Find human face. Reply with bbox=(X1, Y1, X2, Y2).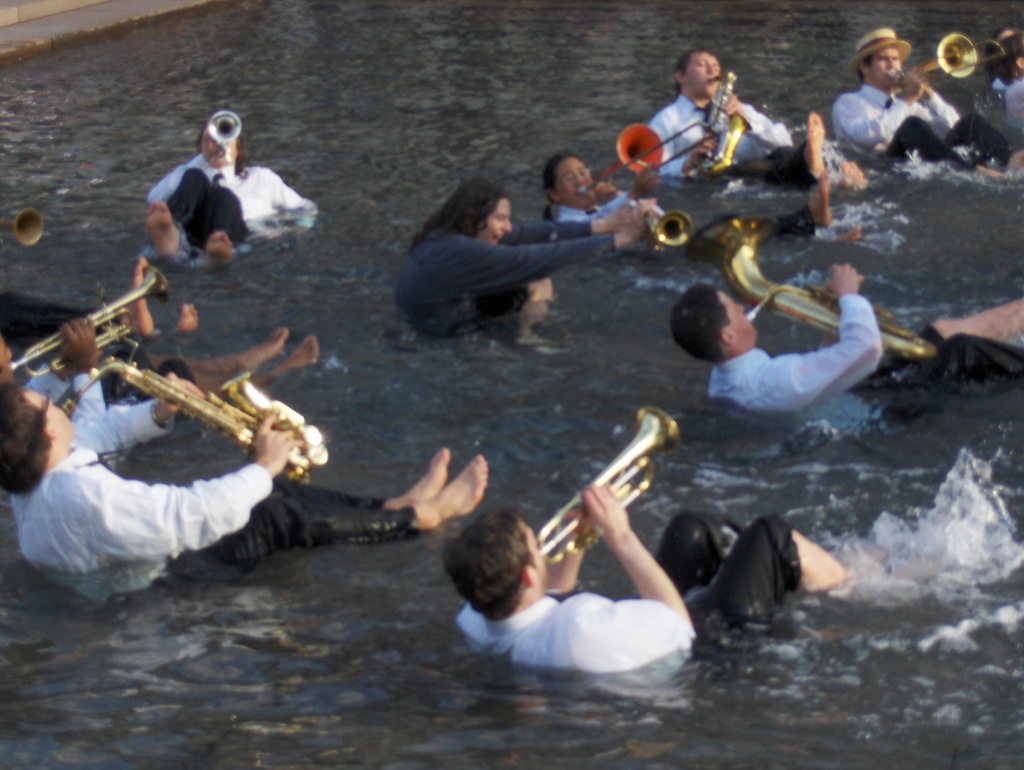
bbox=(551, 157, 591, 207).
